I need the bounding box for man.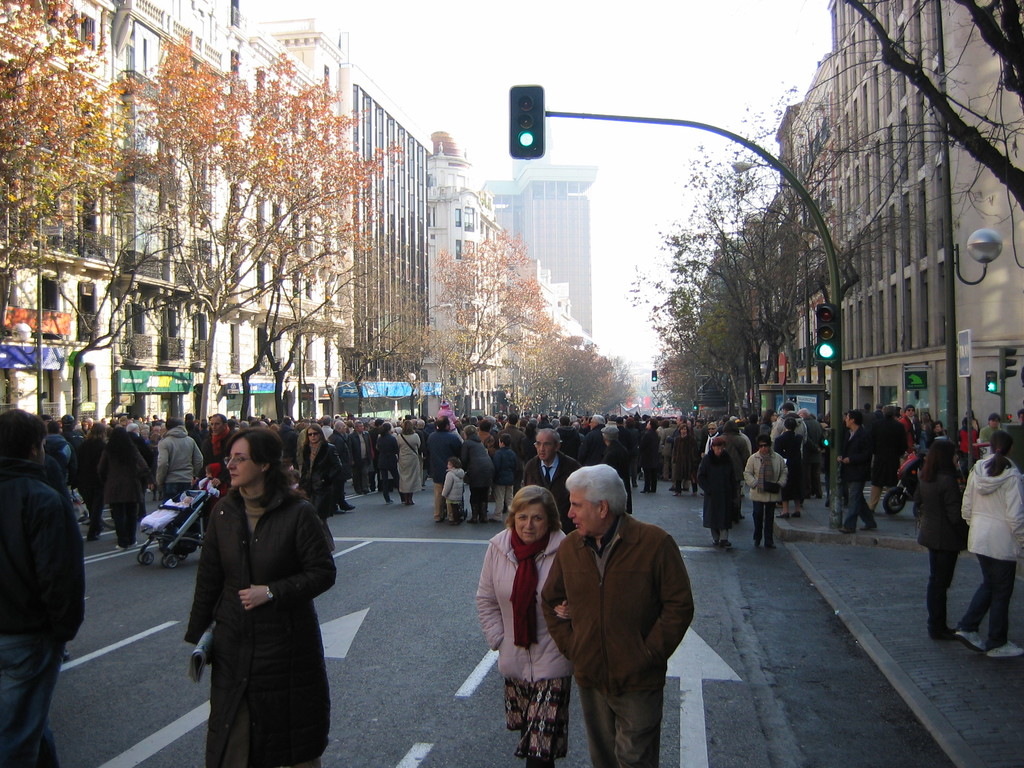
Here it is: left=518, top=431, right=609, bottom=596.
